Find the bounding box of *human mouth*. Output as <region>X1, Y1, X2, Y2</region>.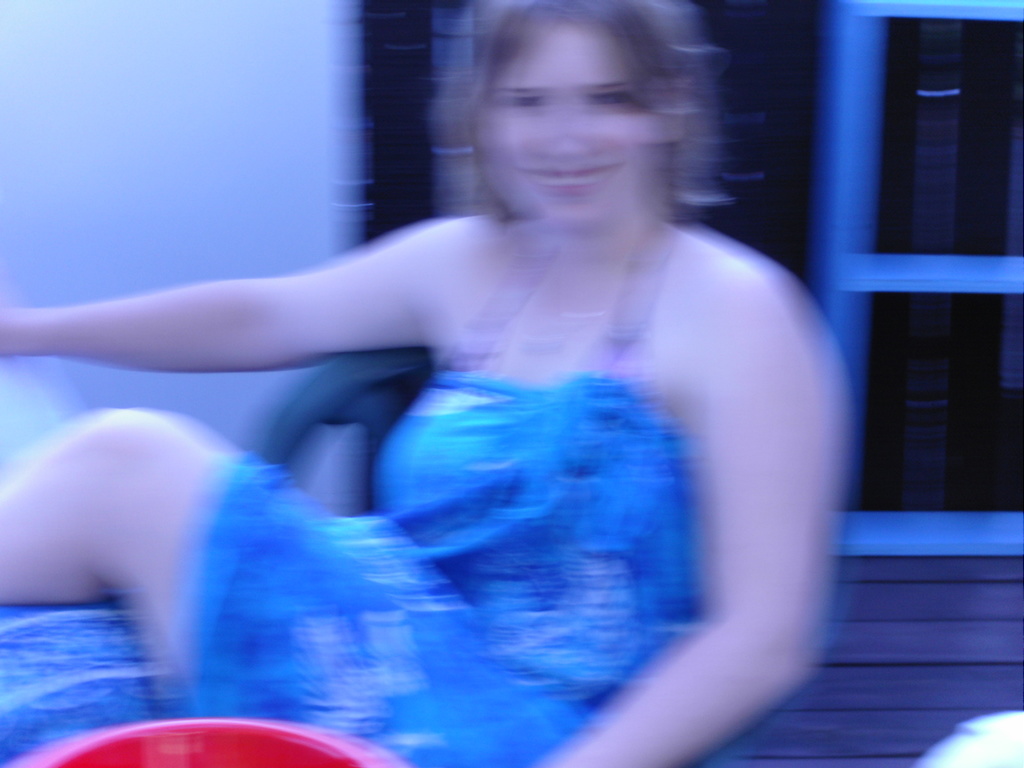
<region>517, 163, 620, 196</region>.
